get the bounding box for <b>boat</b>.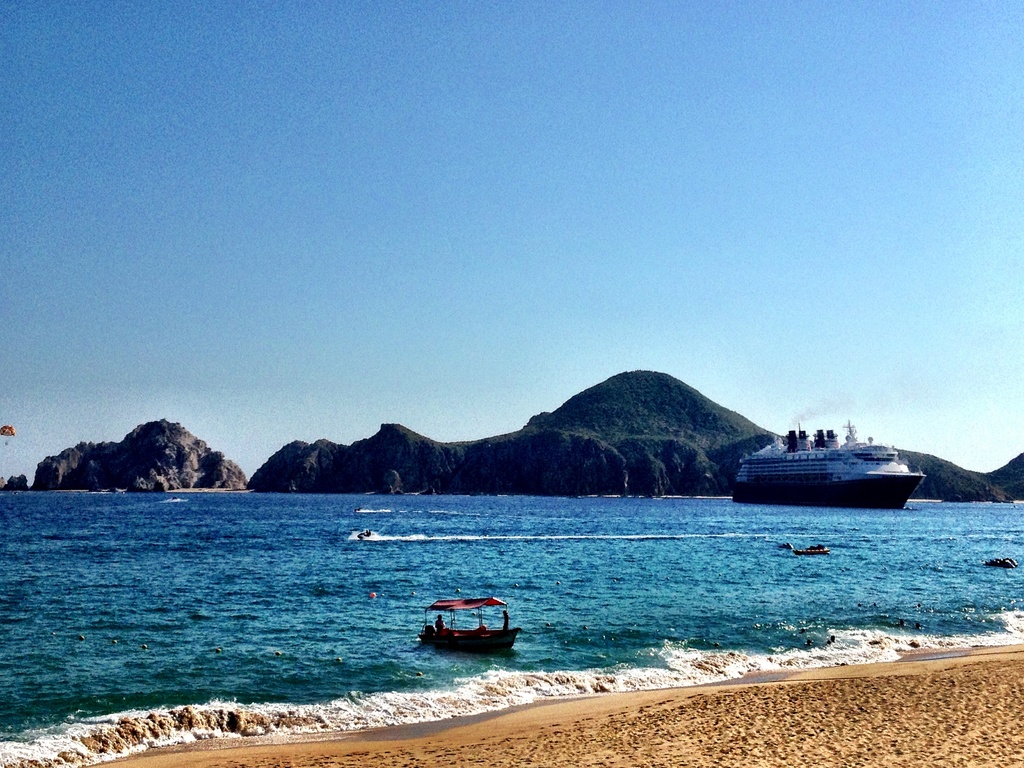
bbox(360, 532, 370, 543).
